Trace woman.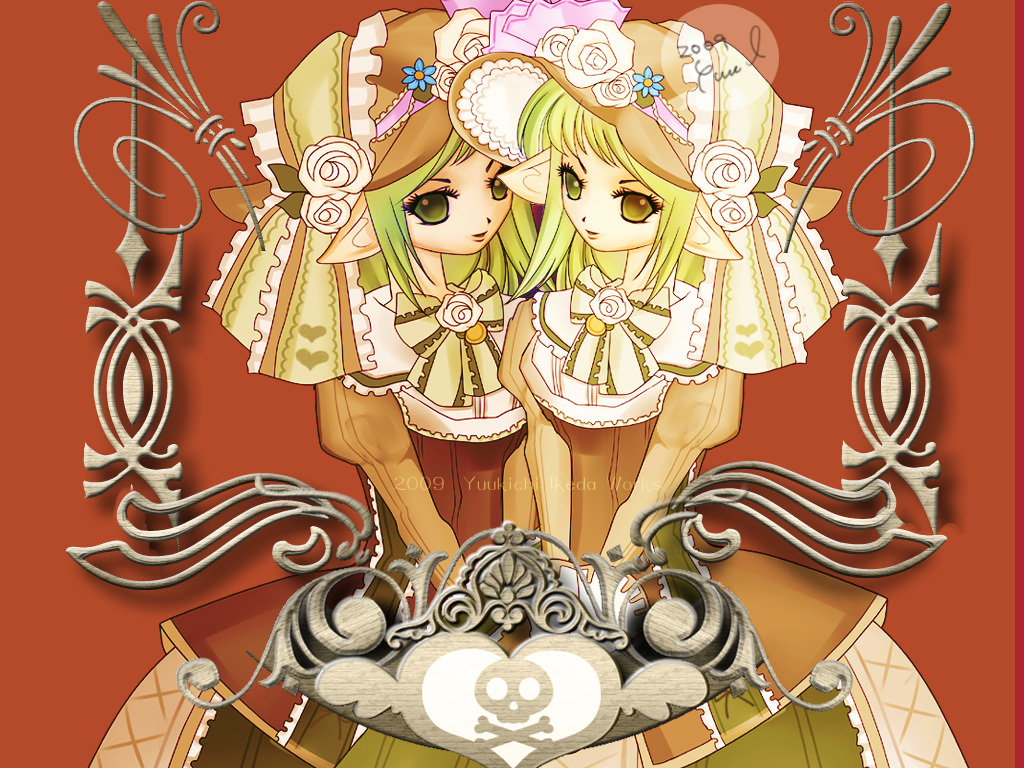
Traced to bbox(202, 8, 540, 608).
